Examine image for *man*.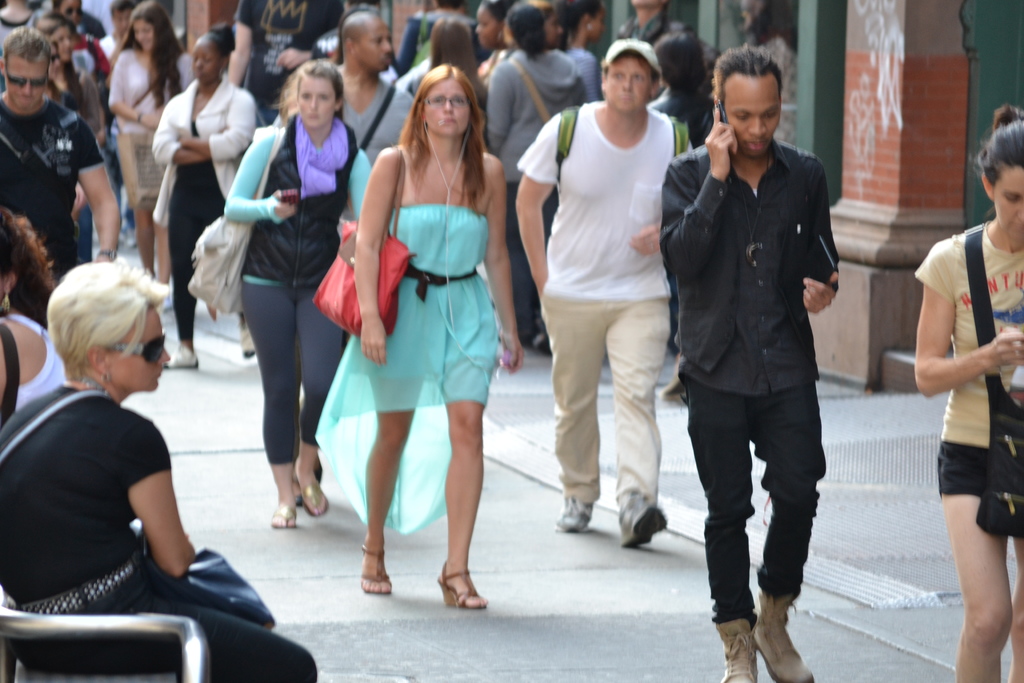
Examination result: 664,60,856,664.
